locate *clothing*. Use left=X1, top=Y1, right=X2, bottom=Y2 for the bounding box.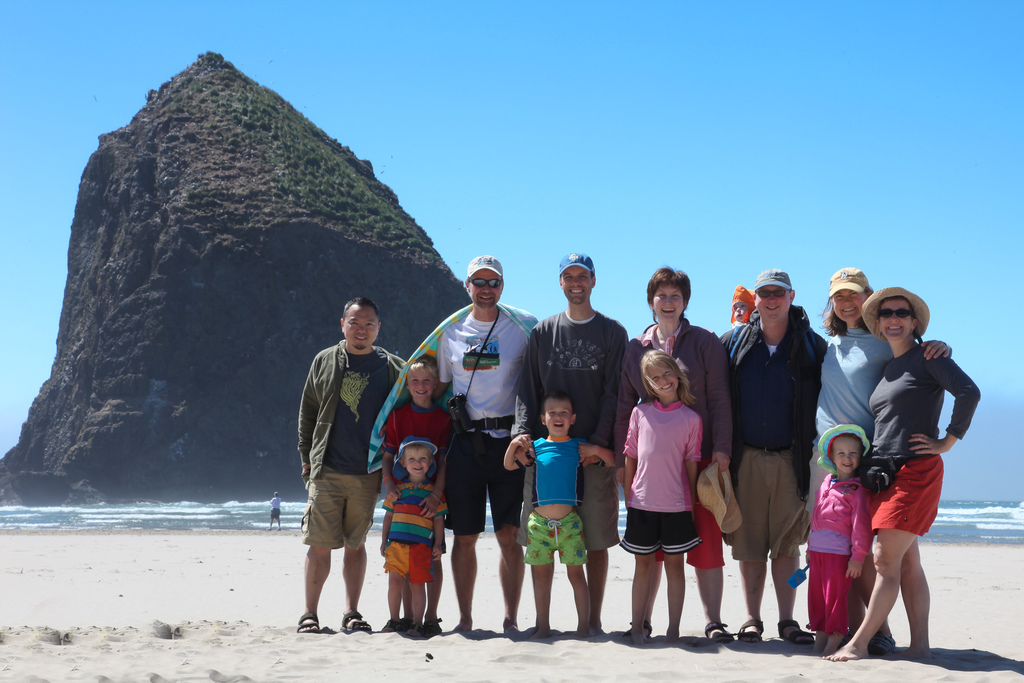
left=292, top=339, right=413, bottom=552.
